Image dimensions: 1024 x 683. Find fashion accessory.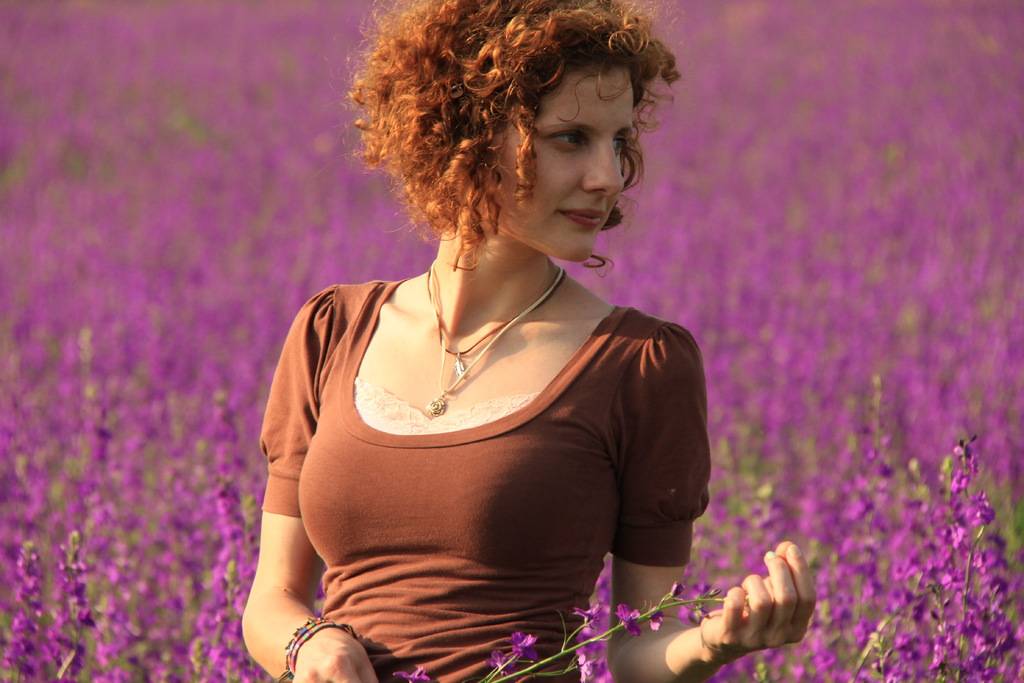
[x1=428, y1=268, x2=568, y2=378].
